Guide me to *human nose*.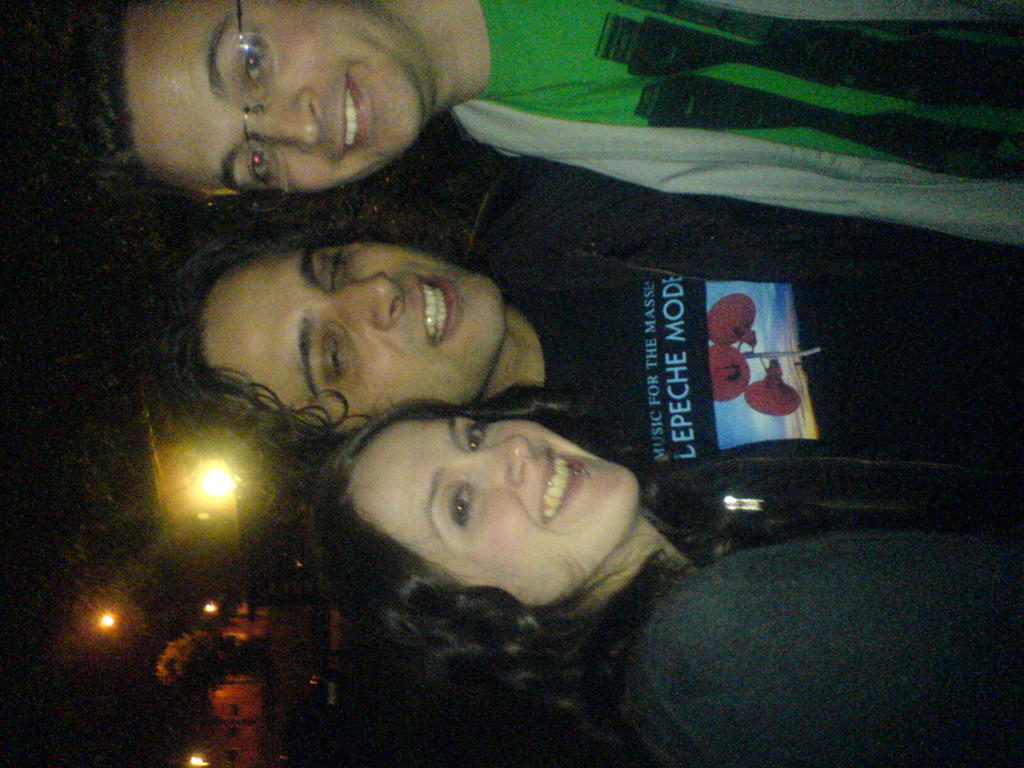
Guidance: box=[334, 271, 403, 326].
